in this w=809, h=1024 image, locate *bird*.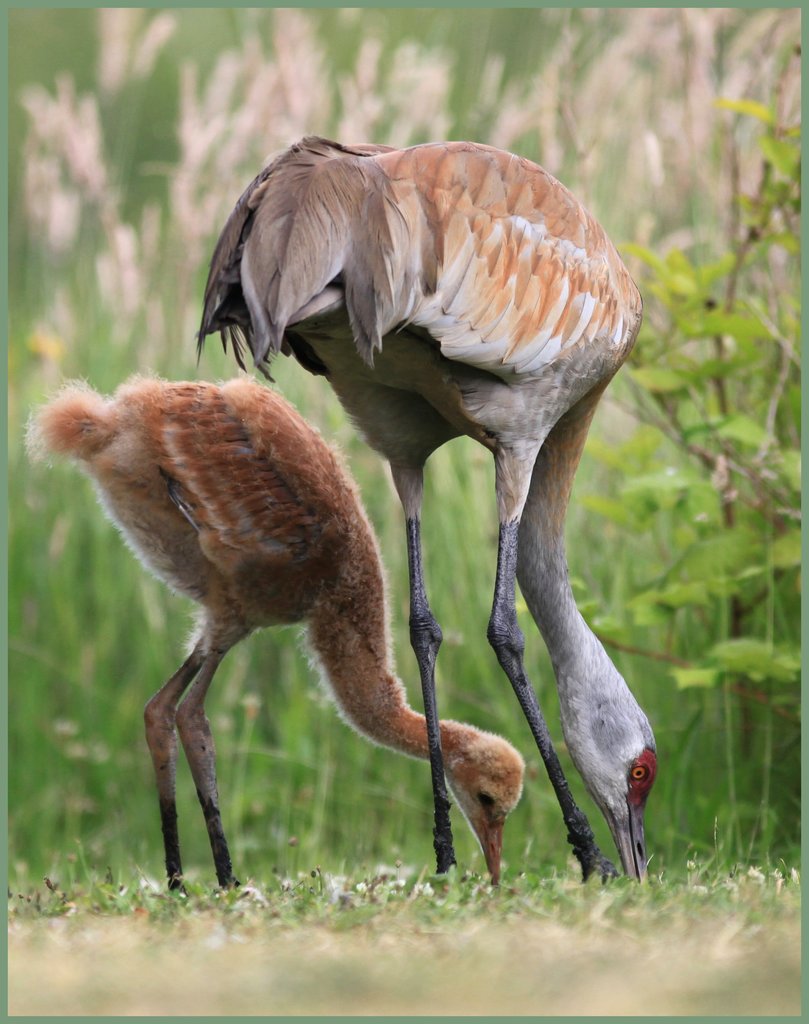
Bounding box: x1=26 y1=364 x2=526 y2=896.
